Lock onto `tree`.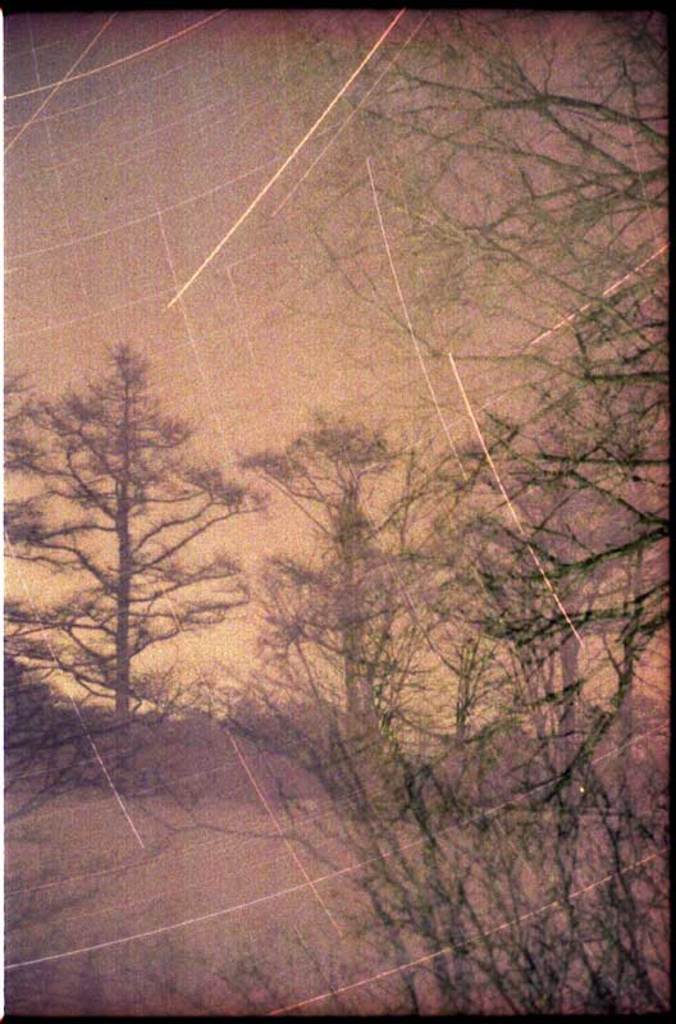
Locked: <box>228,4,675,1015</box>.
